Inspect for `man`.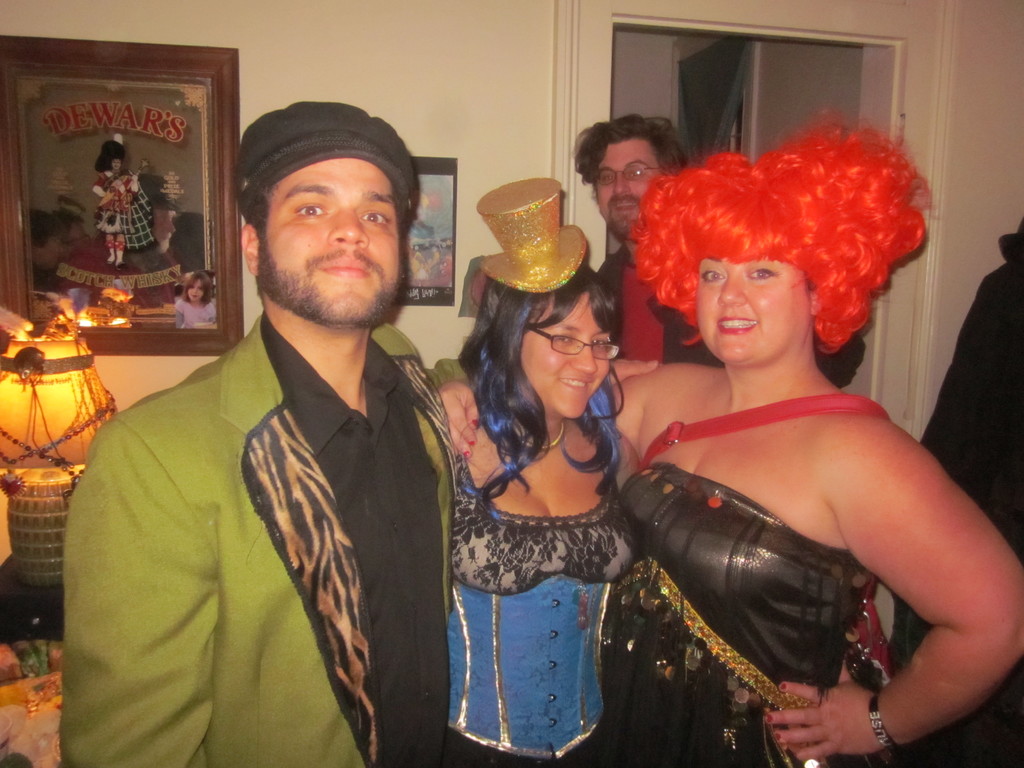
Inspection: {"x1": 70, "y1": 109, "x2": 476, "y2": 756}.
